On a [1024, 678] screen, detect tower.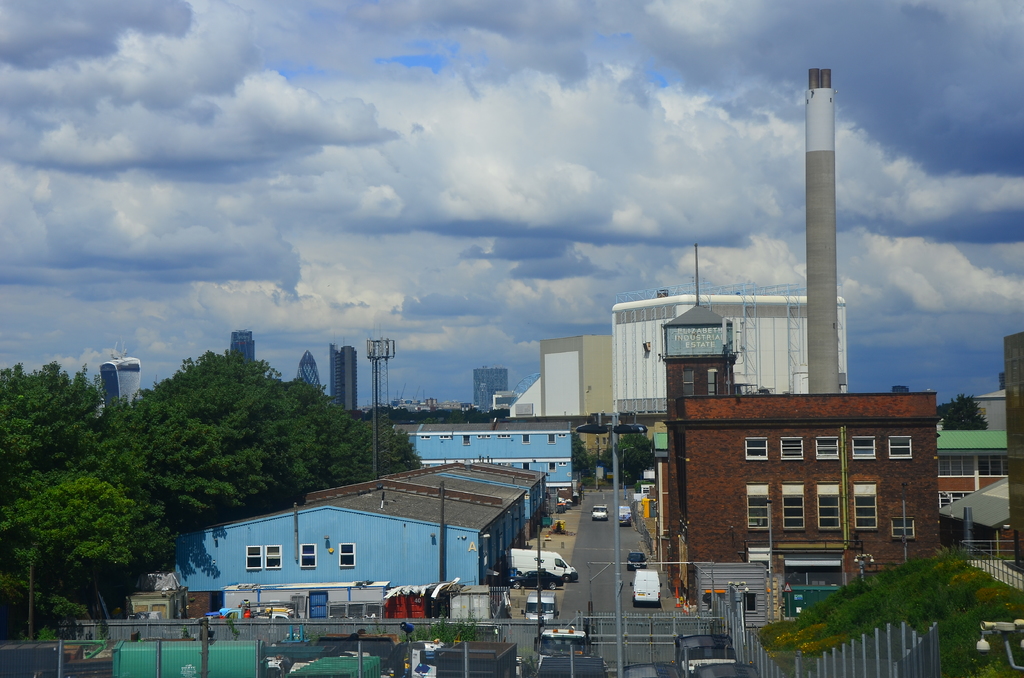
(x1=774, y1=54, x2=865, y2=412).
